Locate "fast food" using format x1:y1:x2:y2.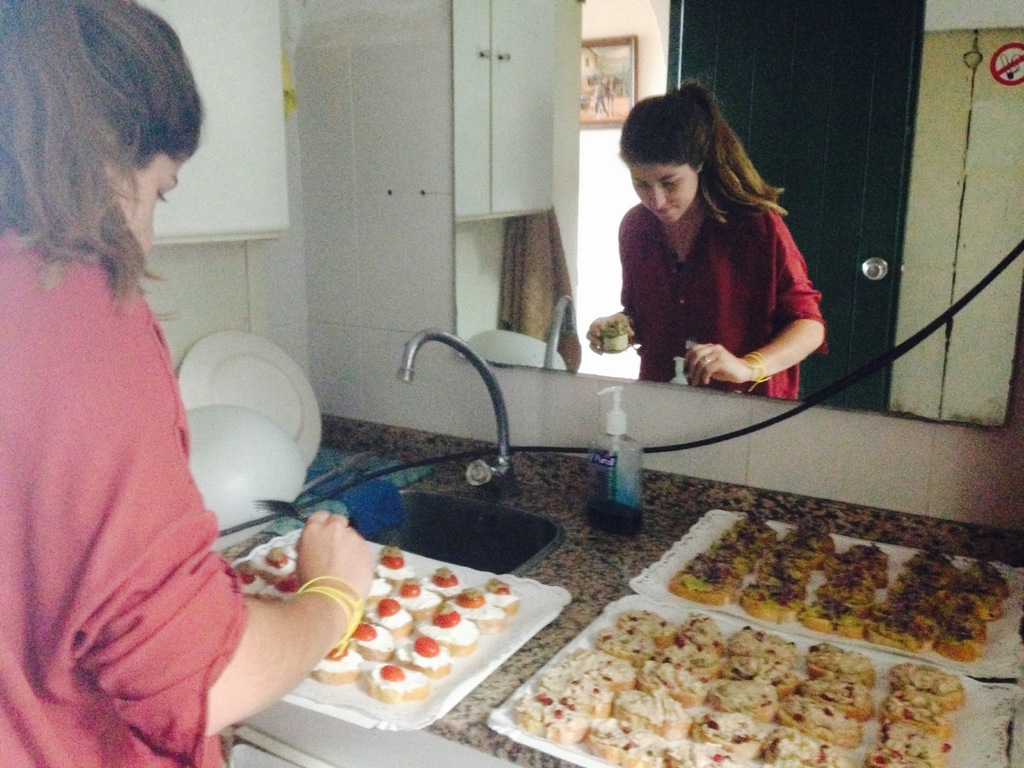
739:580:801:616.
